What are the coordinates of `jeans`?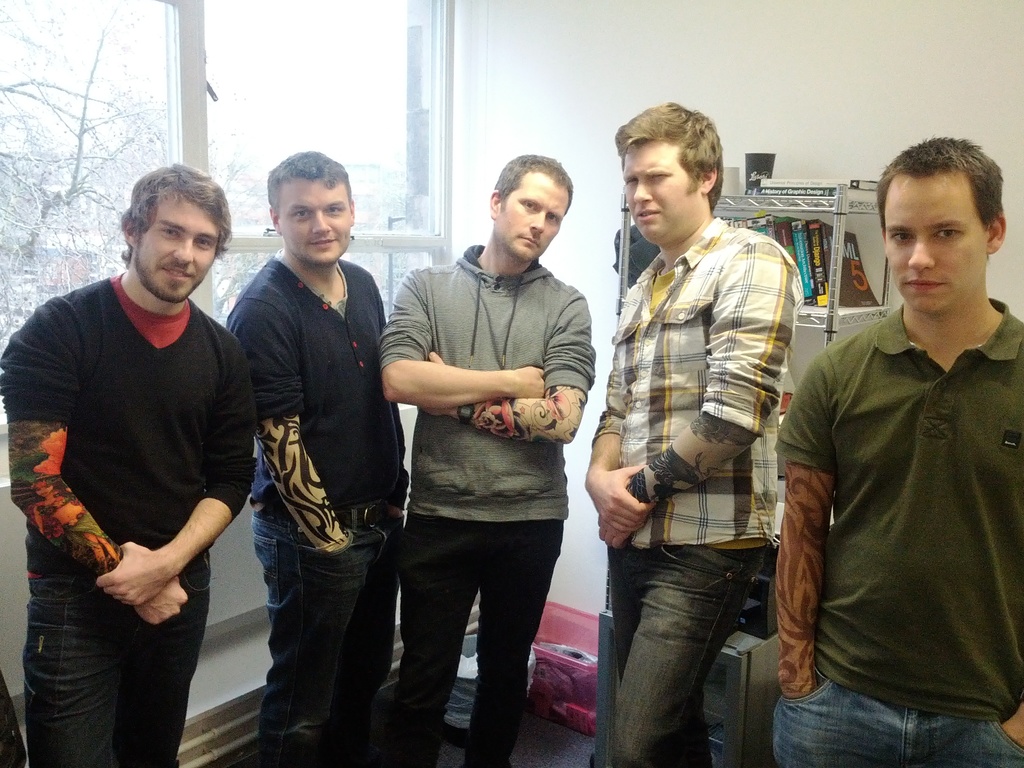
bbox=(29, 575, 204, 767).
